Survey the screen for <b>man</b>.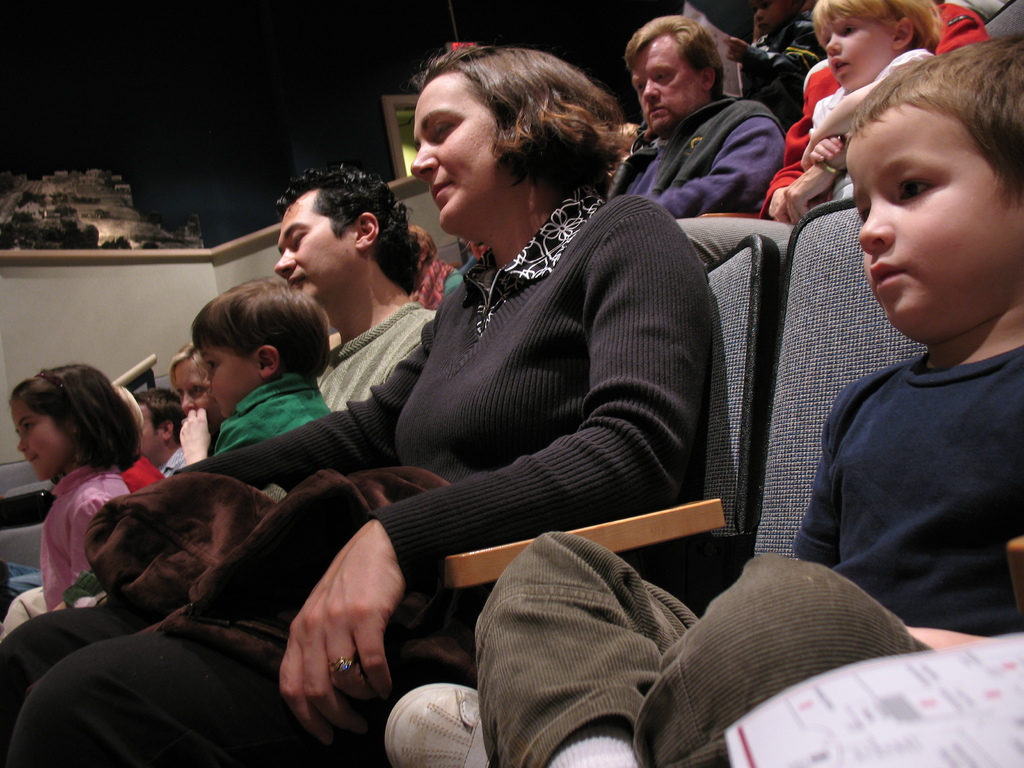
Survey found: {"left": 719, "top": 0, "right": 829, "bottom": 124}.
